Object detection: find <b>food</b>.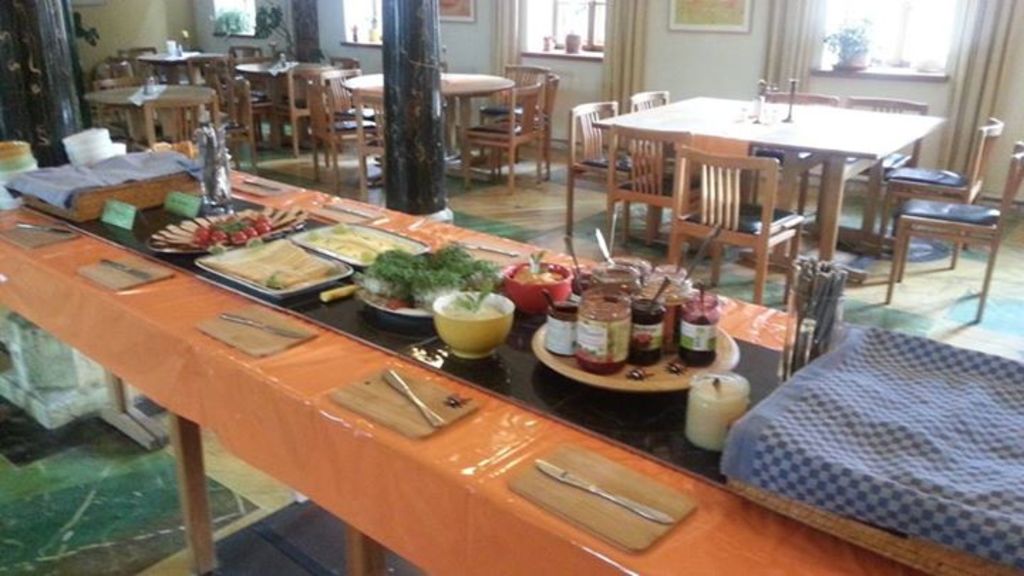
region(304, 223, 414, 265).
